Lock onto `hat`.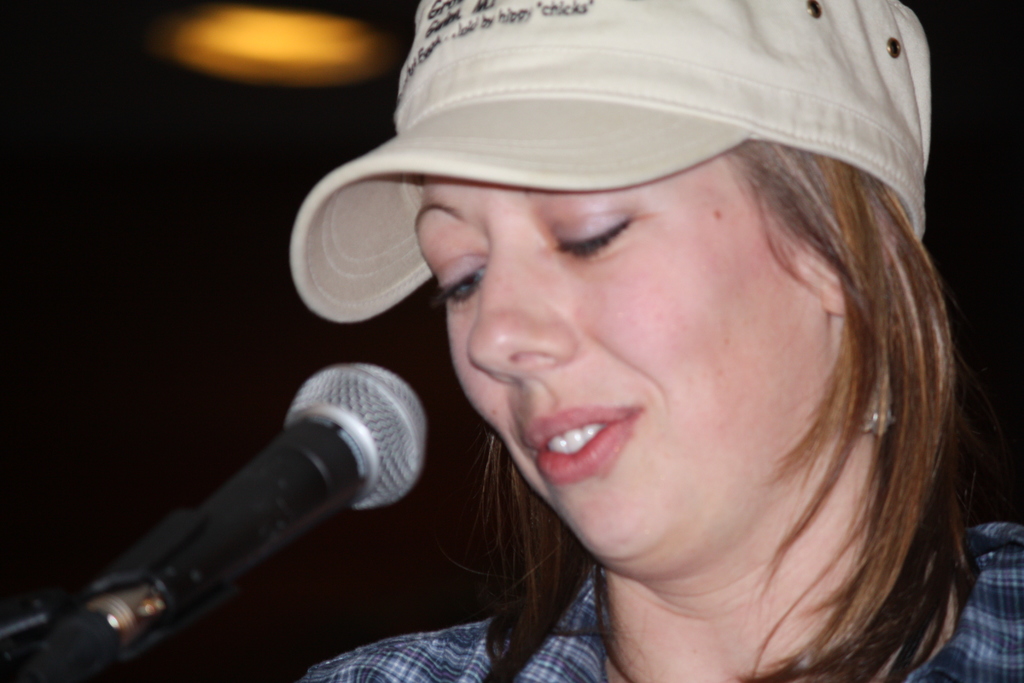
Locked: [294, 0, 920, 322].
